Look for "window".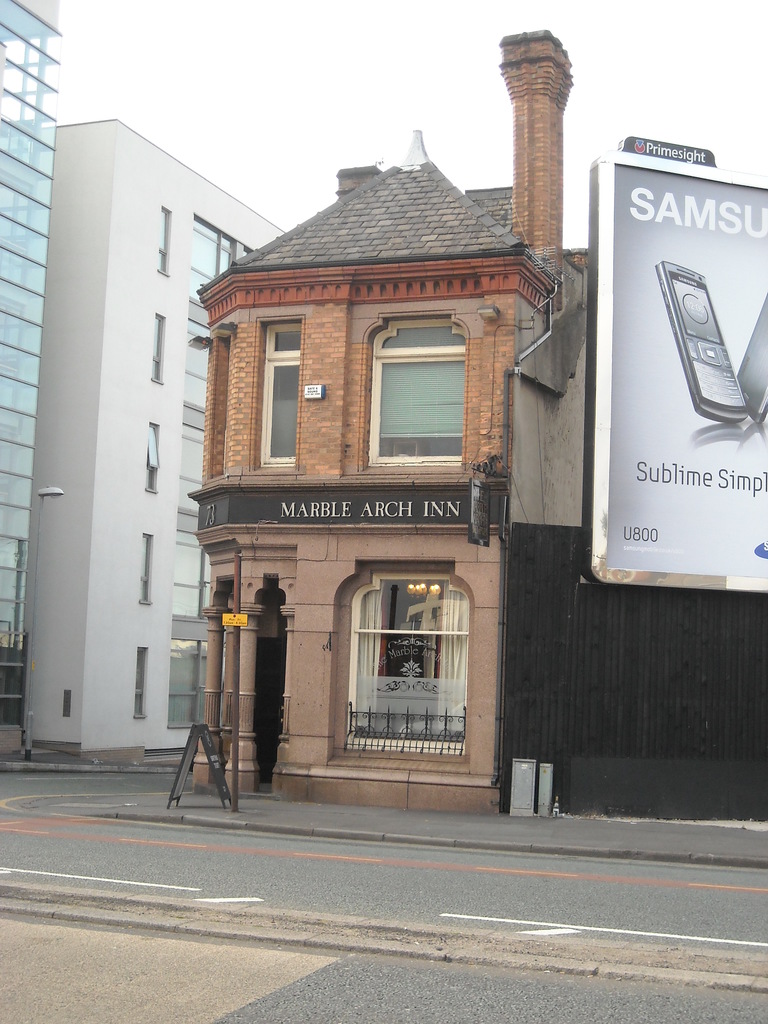
Found: 145, 423, 160, 493.
